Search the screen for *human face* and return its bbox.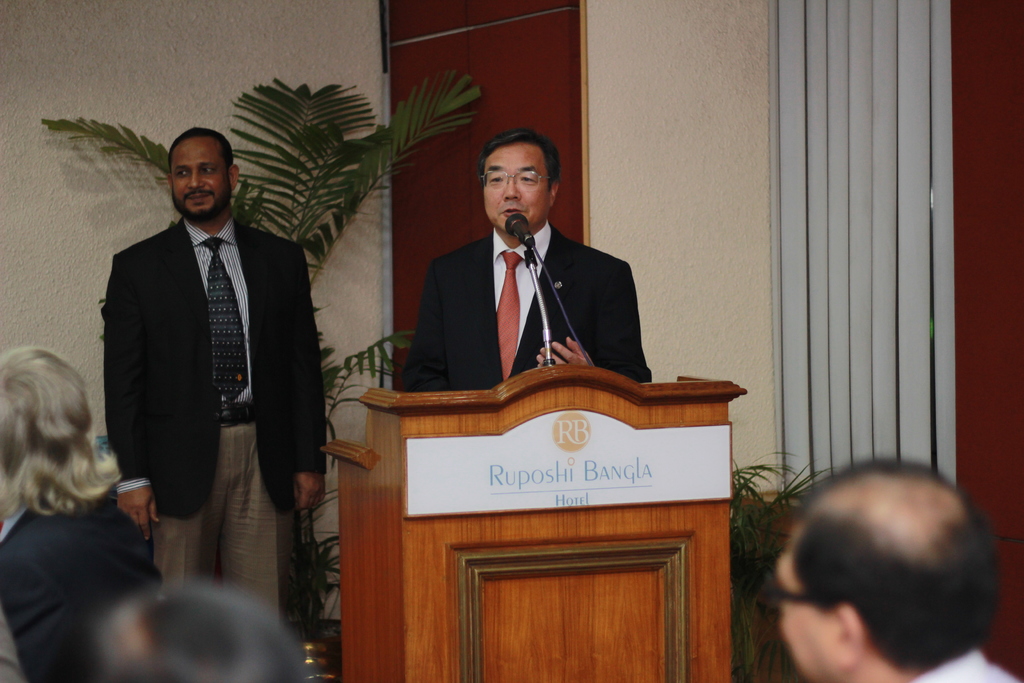
Found: <bbox>166, 142, 225, 218</bbox>.
